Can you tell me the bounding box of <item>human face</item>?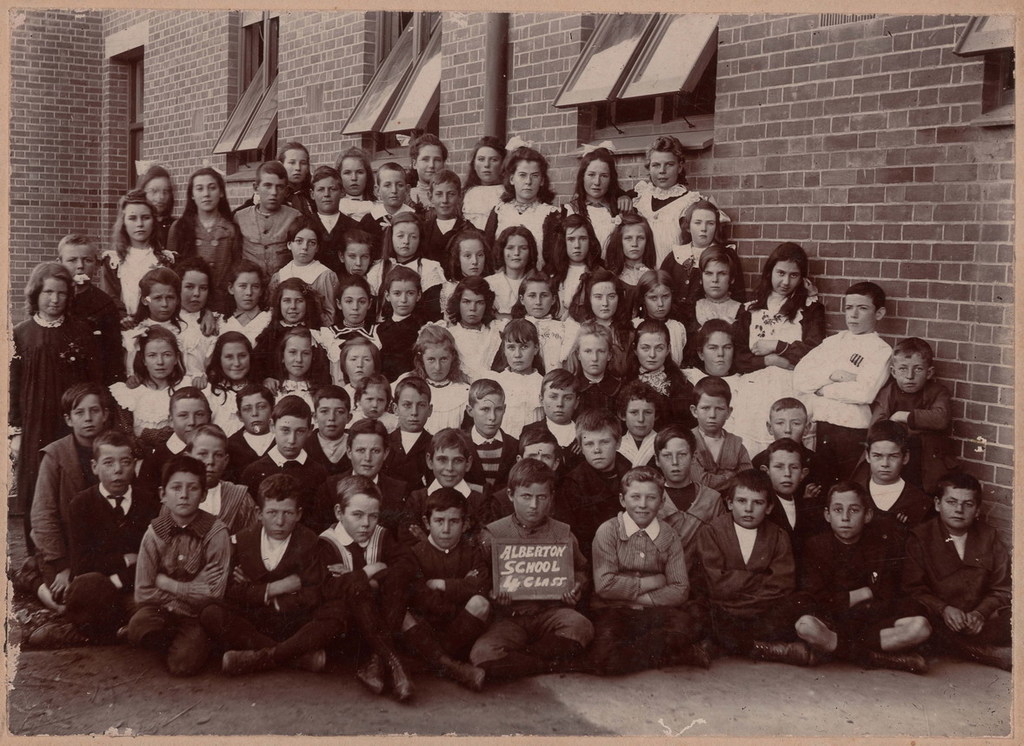
[140, 328, 179, 375].
